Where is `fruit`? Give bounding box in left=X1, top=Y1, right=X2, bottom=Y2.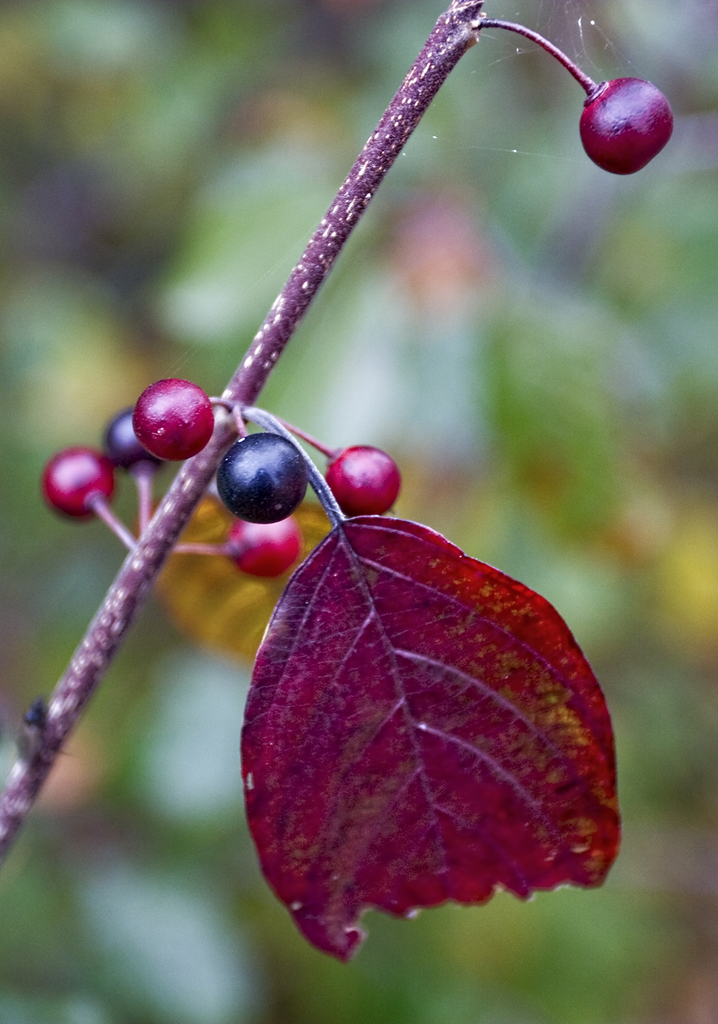
left=571, top=70, right=676, bottom=162.
